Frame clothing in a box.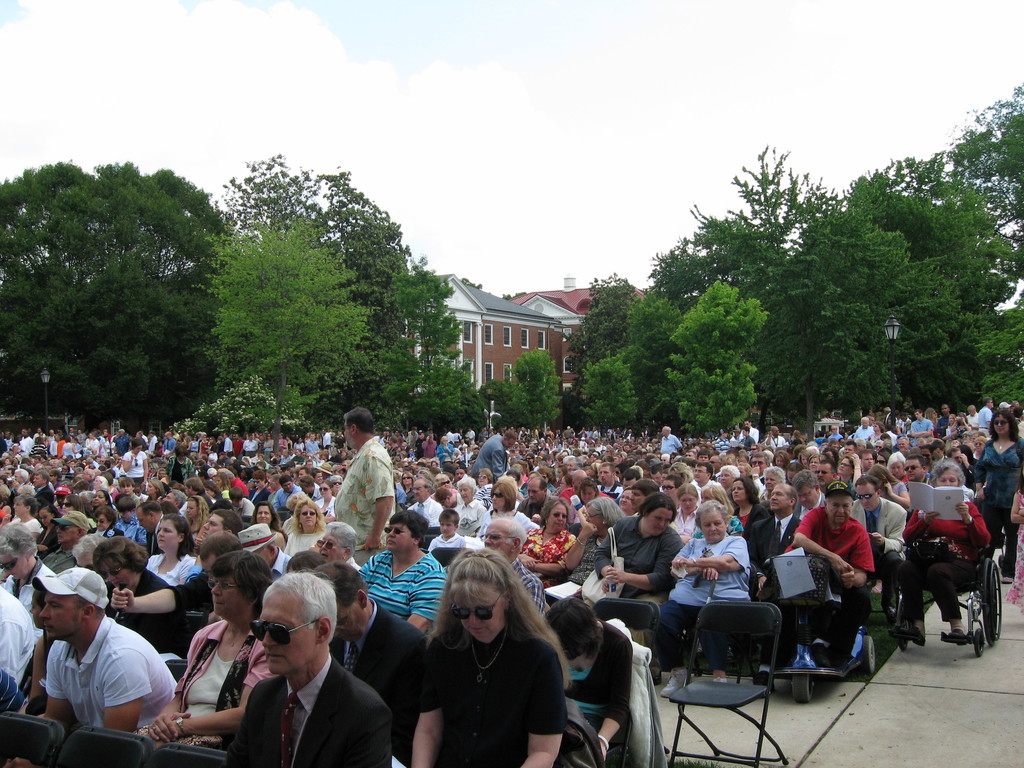
[x1=967, y1=413, x2=975, y2=426].
